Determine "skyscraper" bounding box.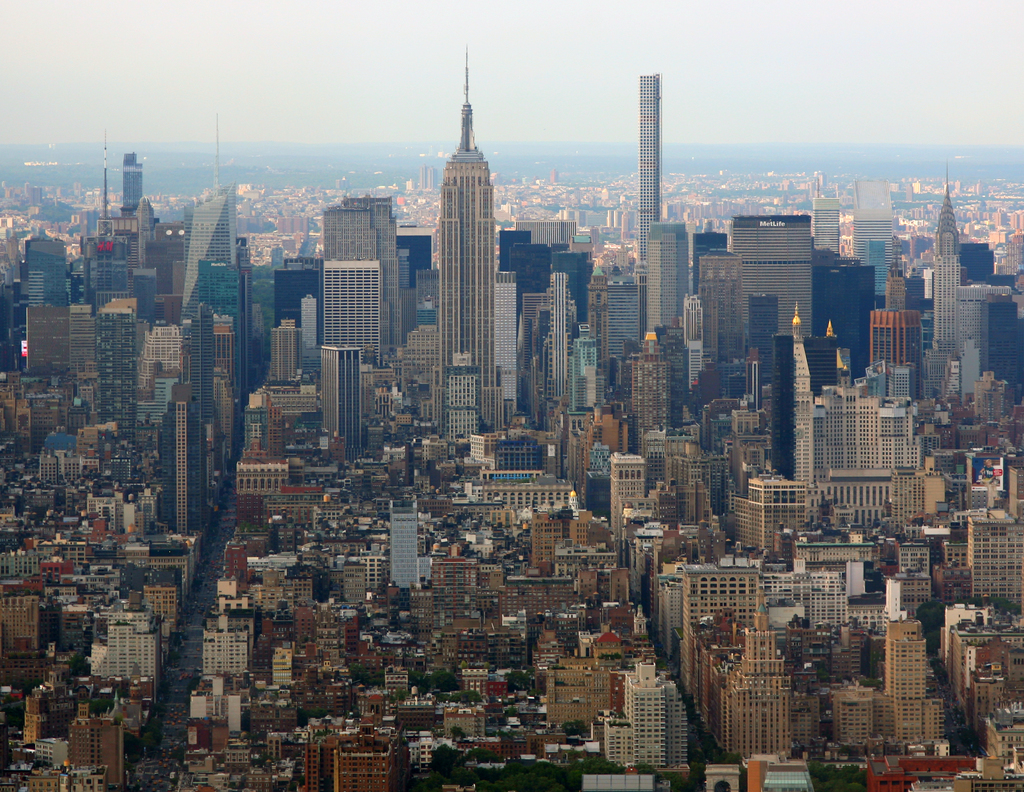
Determined: l=639, t=71, r=664, b=345.
